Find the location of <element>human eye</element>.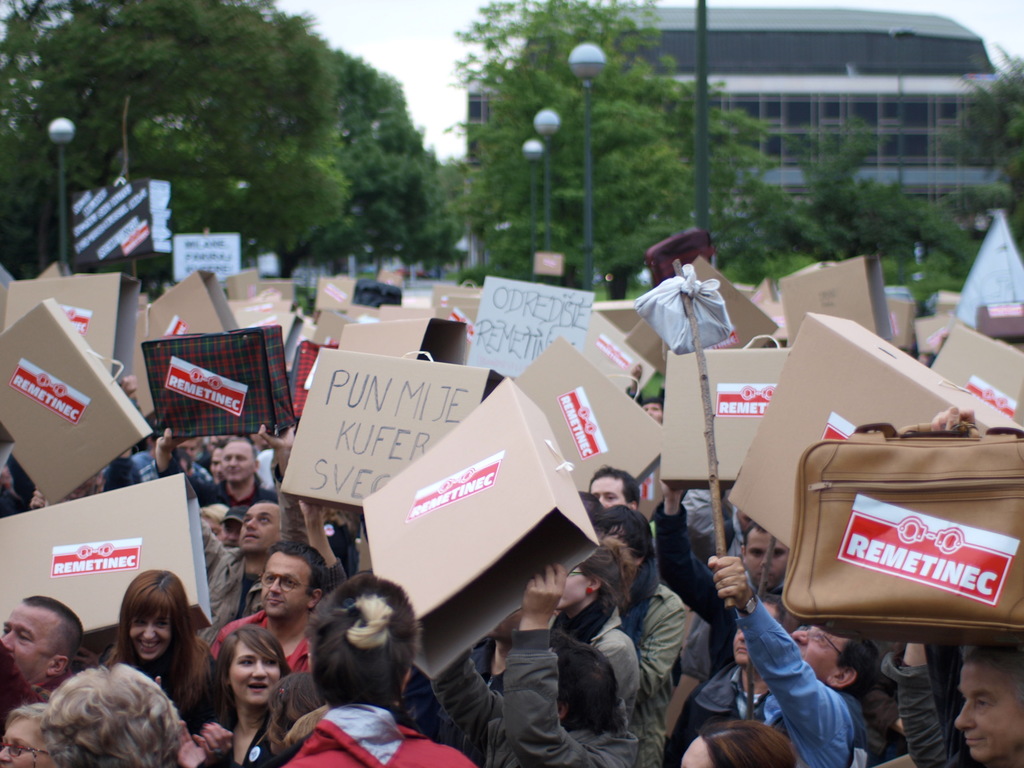
Location: Rect(263, 657, 279, 667).
